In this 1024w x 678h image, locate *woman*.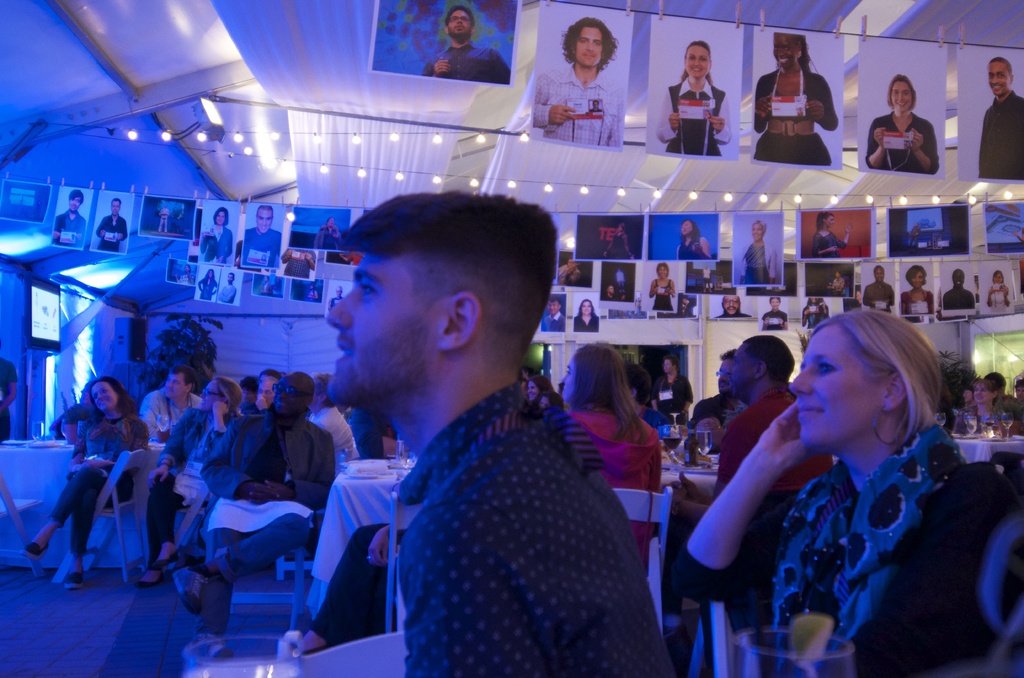
Bounding box: (173,262,191,284).
